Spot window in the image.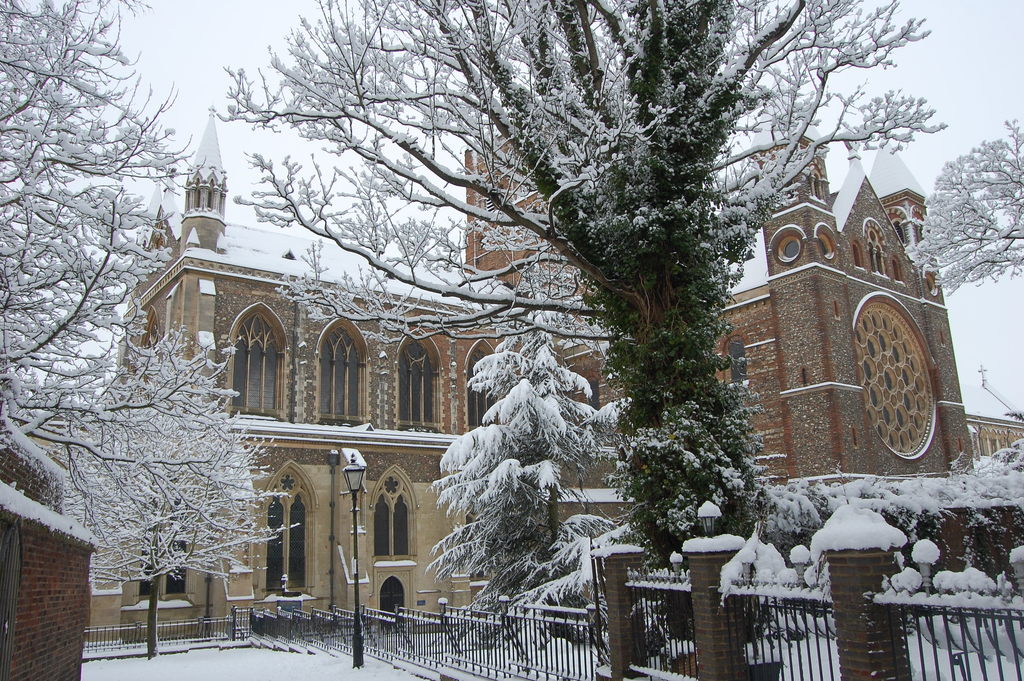
window found at (312, 316, 373, 426).
